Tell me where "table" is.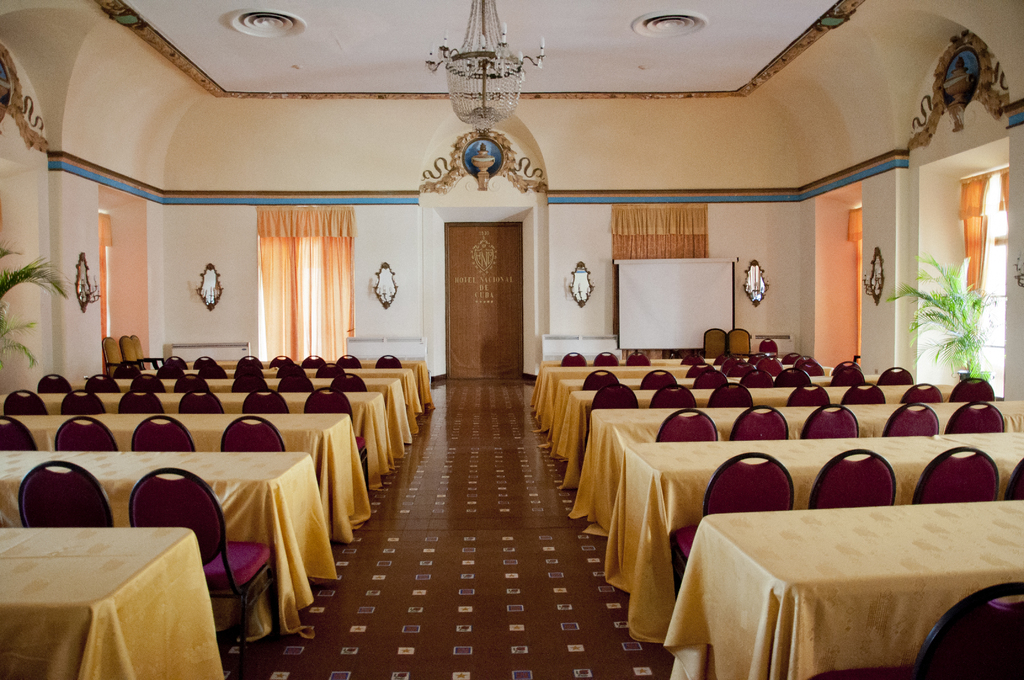
"table" is at [x1=572, y1=410, x2=1023, y2=540].
